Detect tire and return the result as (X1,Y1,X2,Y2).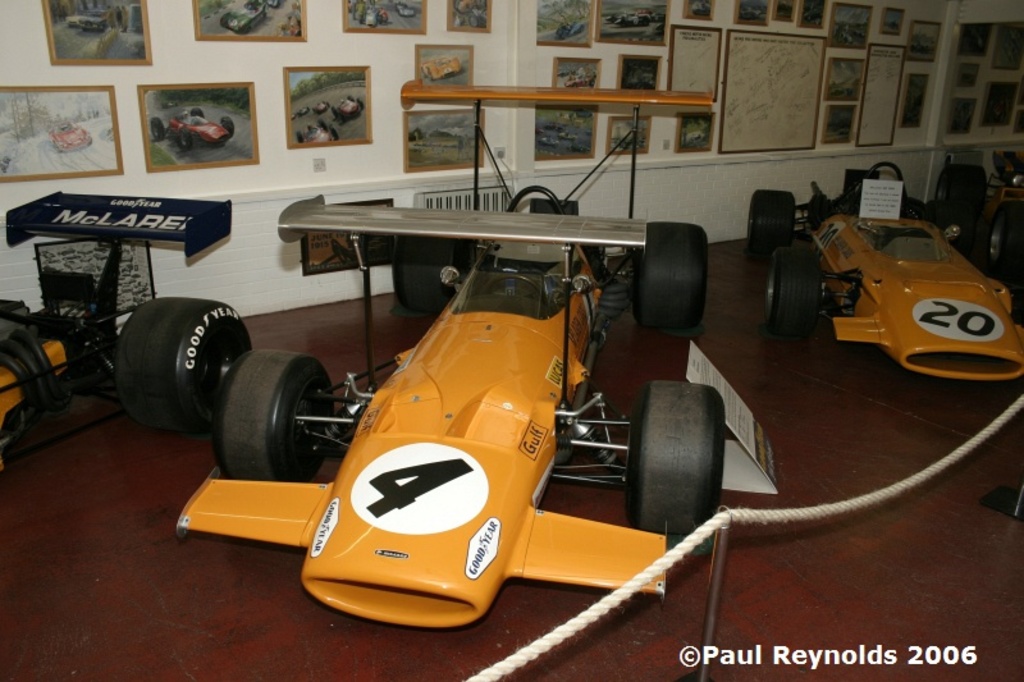
(631,380,727,543).
